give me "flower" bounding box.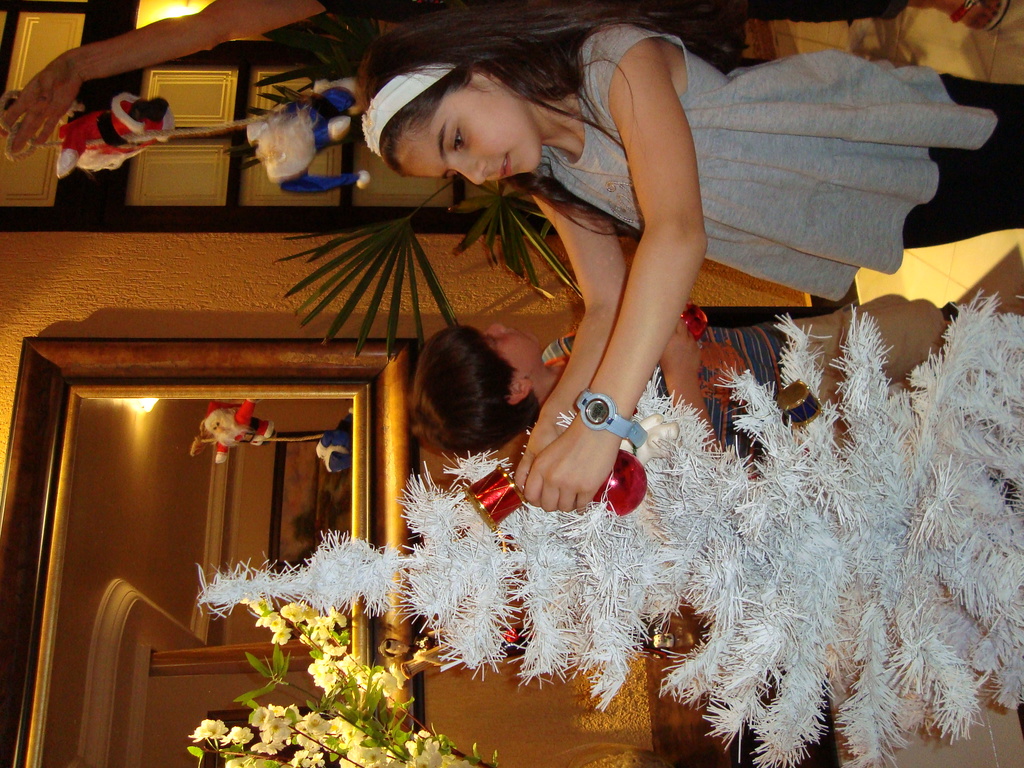
l=271, t=627, r=293, b=645.
